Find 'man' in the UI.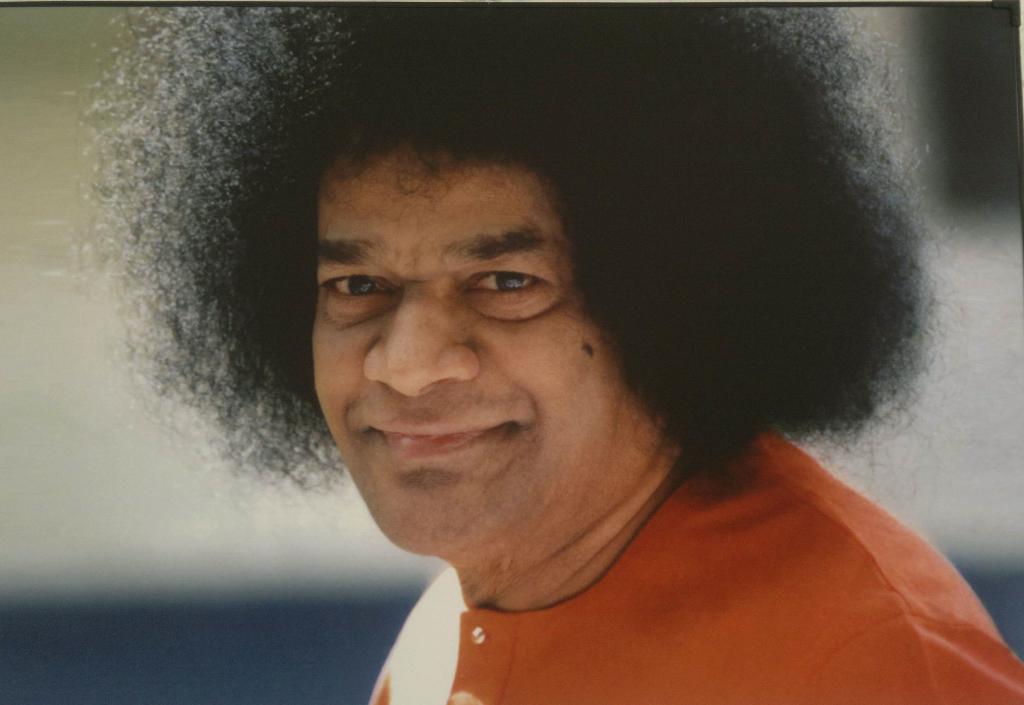
UI element at box(88, 0, 1023, 704).
